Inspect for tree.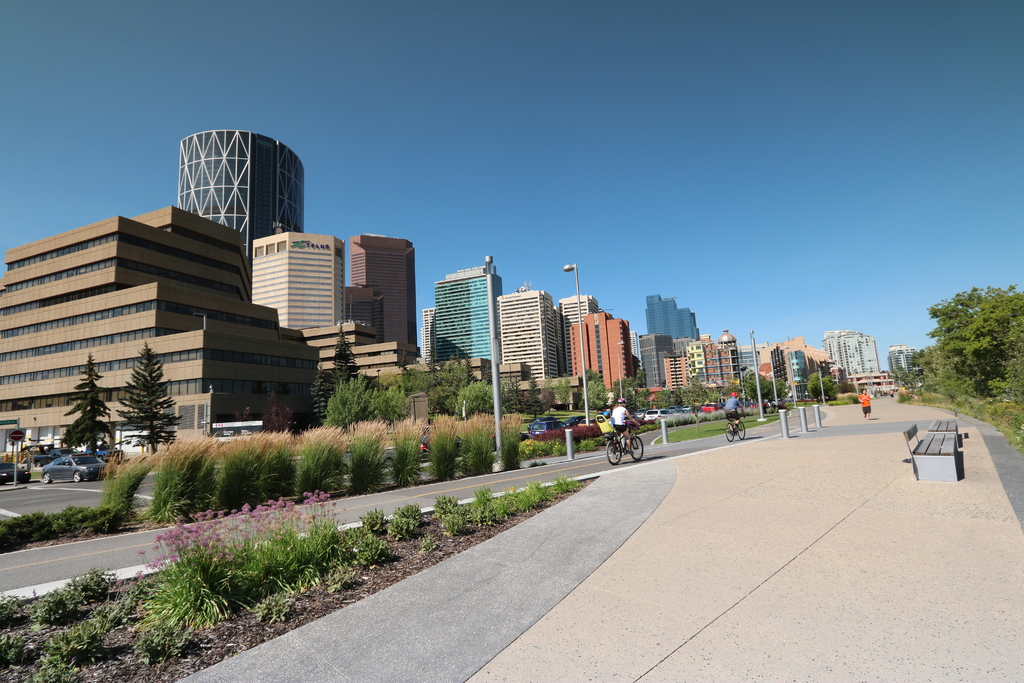
Inspection: region(665, 378, 707, 407).
